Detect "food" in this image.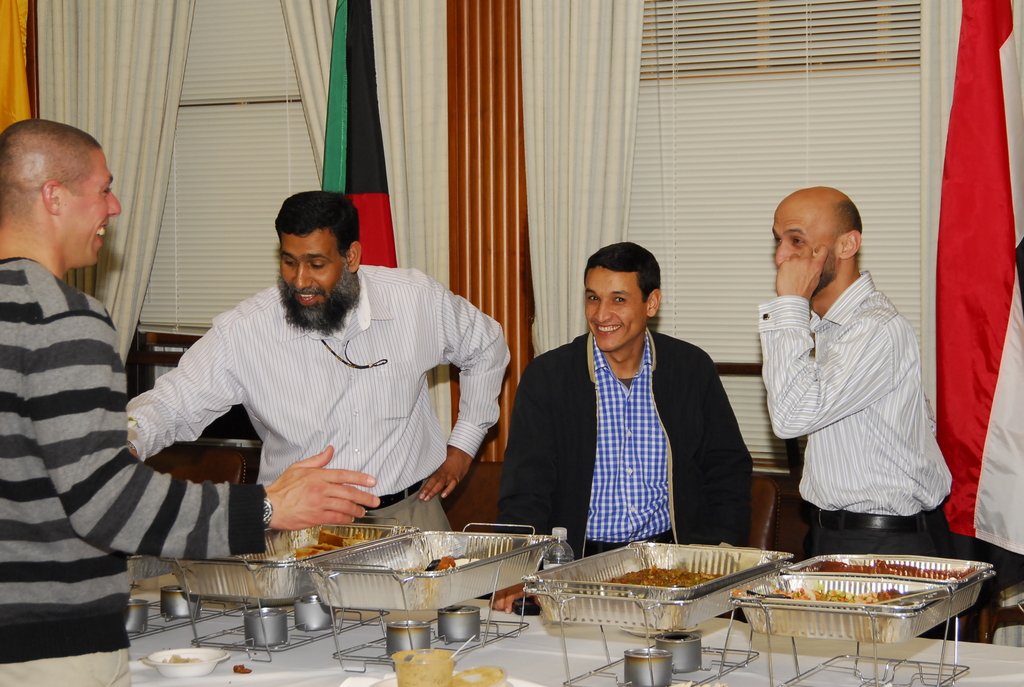
Detection: [229,659,250,675].
